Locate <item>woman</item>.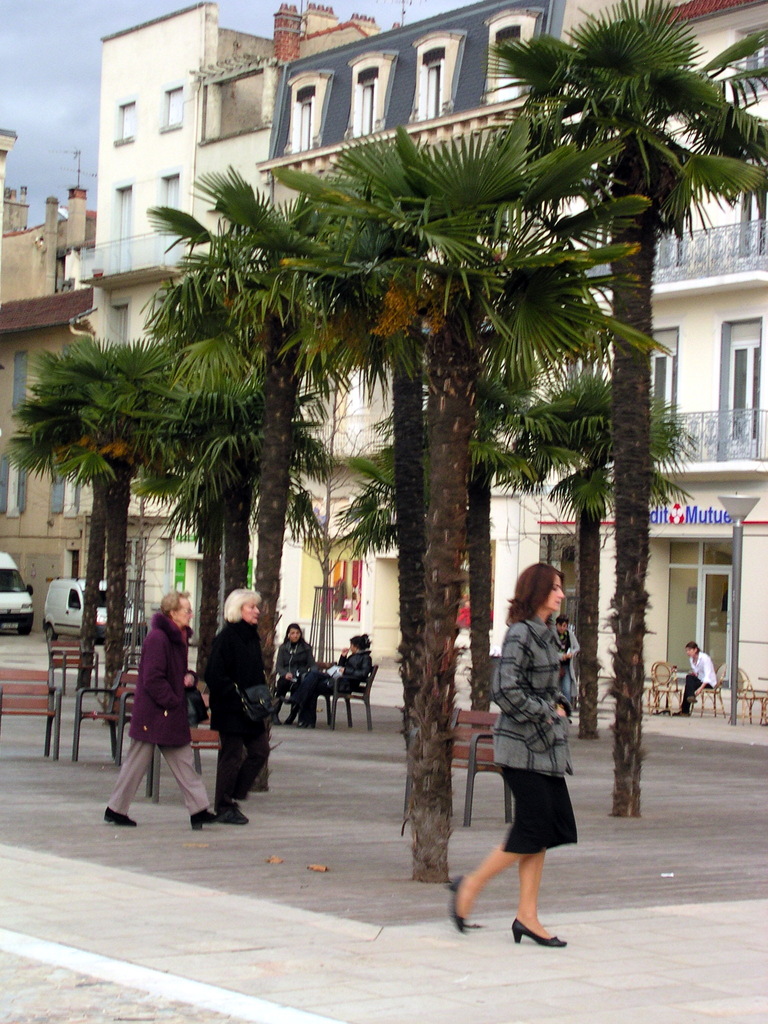
Bounding box: [left=442, top=566, right=594, bottom=953].
